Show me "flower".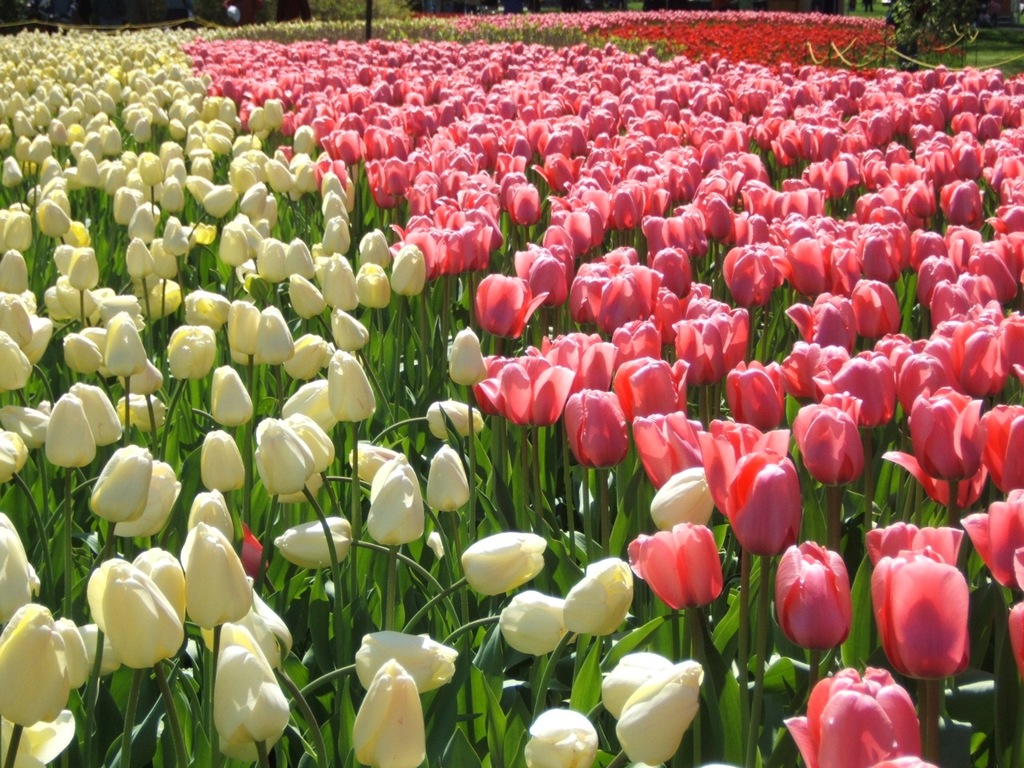
"flower" is here: region(462, 534, 542, 596).
